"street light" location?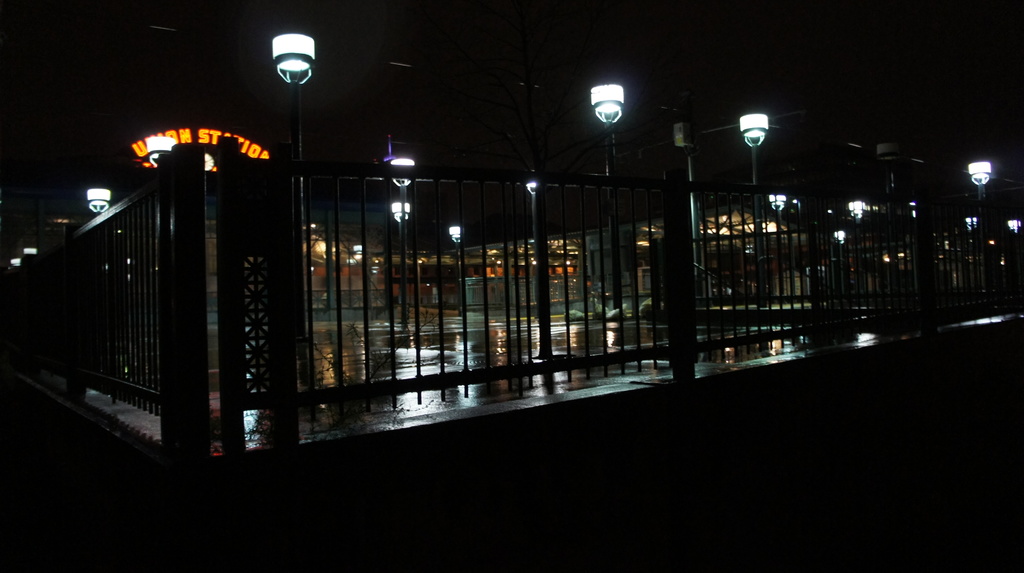
pyautogui.locateOnScreen(588, 79, 623, 310)
